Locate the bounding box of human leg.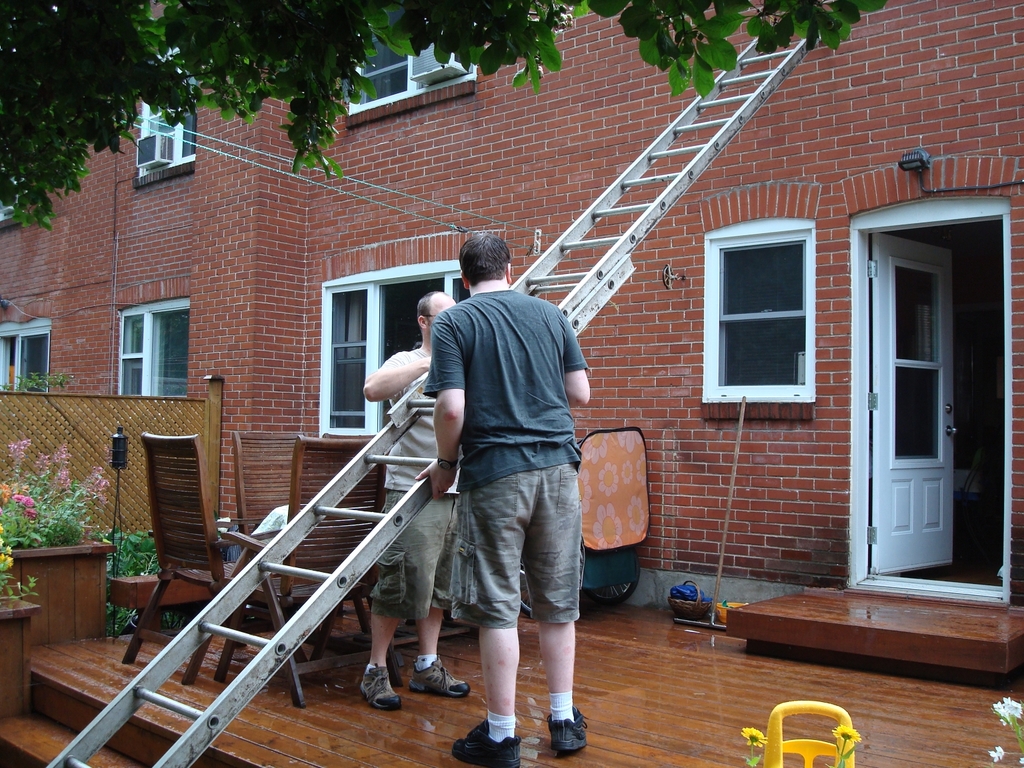
Bounding box: region(448, 482, 518, 767).
